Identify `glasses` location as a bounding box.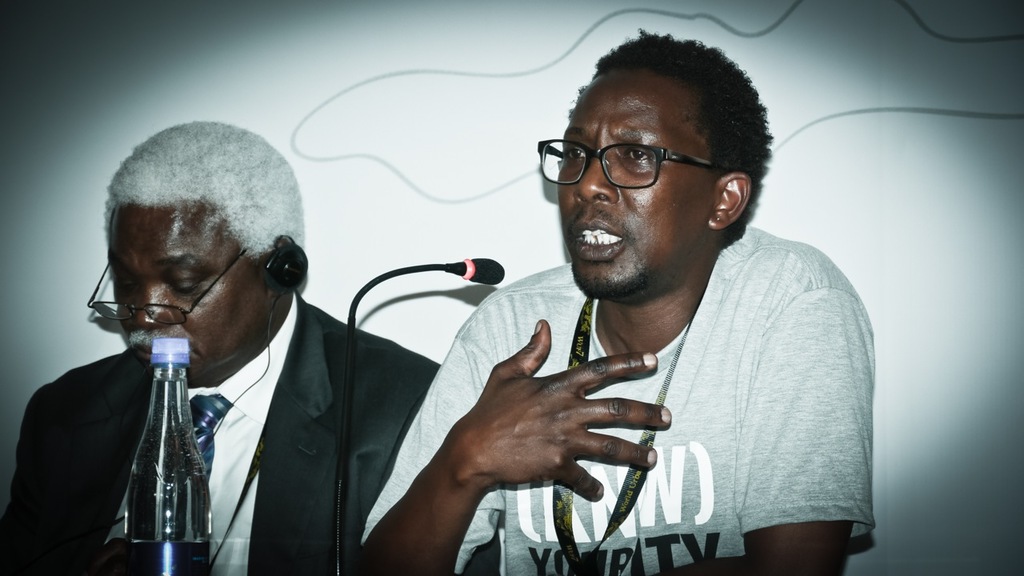
<bbox>82, 247, 250, 323</bbox>.
